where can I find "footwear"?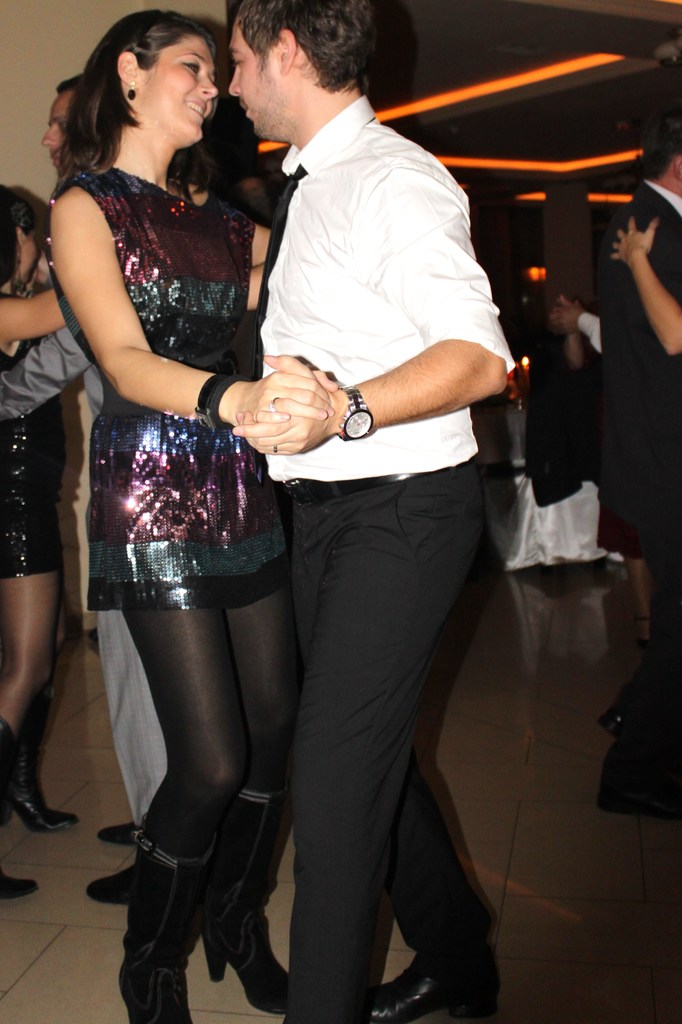
You can find it at l=13, t=712, r=85, b=831.
